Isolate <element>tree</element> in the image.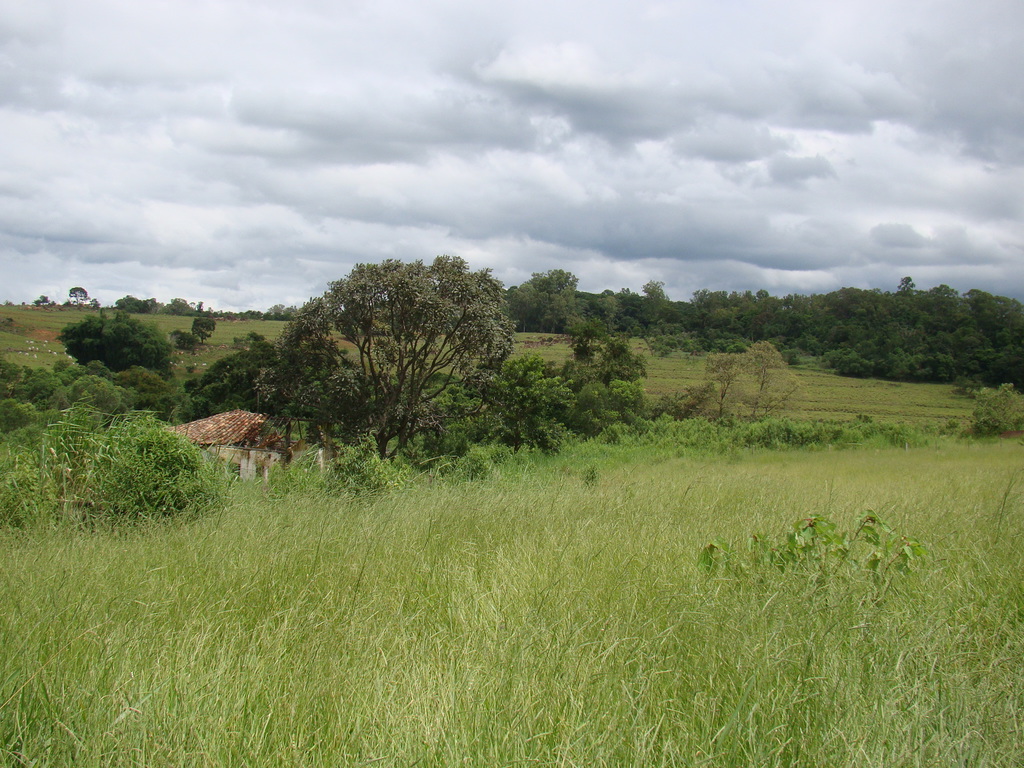
Isolated region: bbox=(520, 248, 1023, 404).
